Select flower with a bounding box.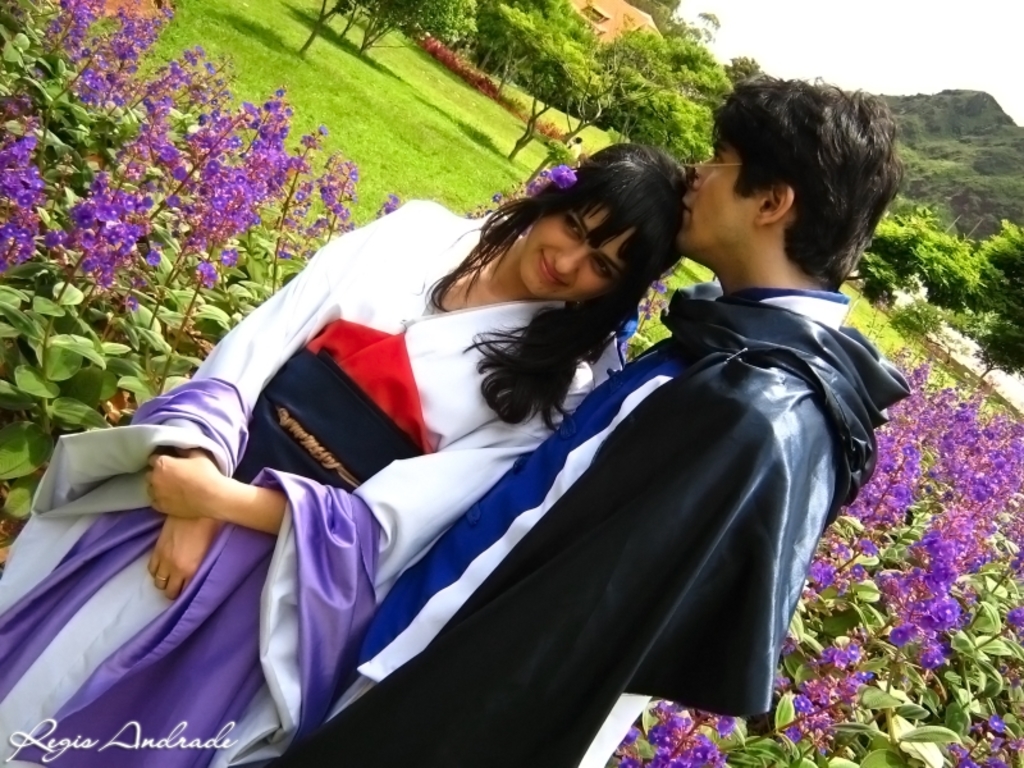
bbox=[882, 622, 919, 648].
